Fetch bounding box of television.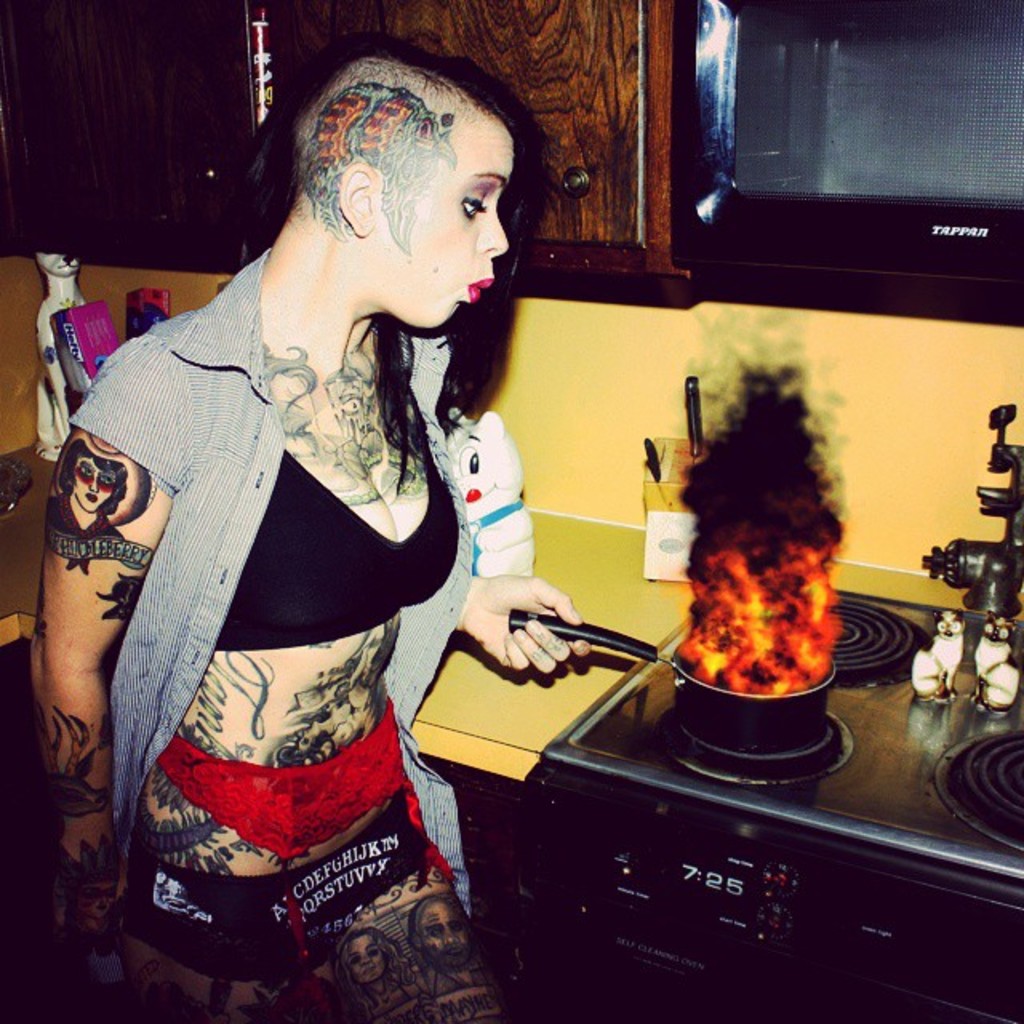
Bbox: bbox=[674, 0, 1022, 275].
